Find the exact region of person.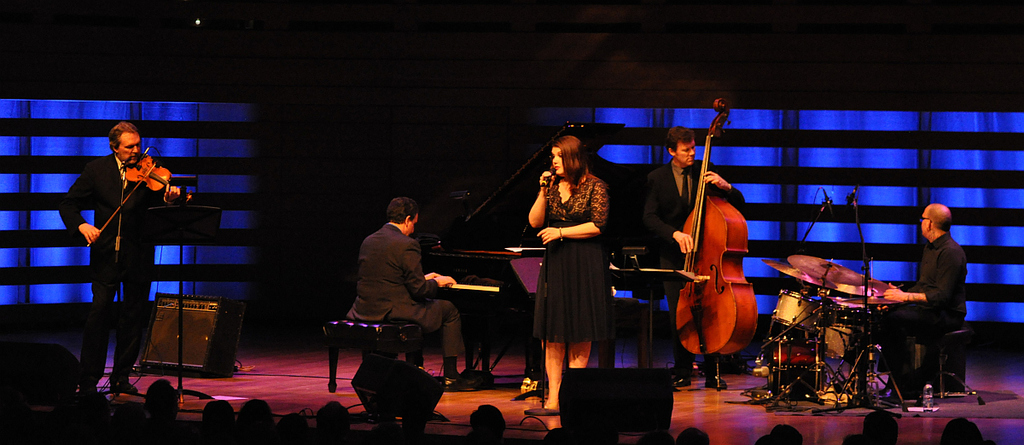
Exact region: 76 107 164 394.
